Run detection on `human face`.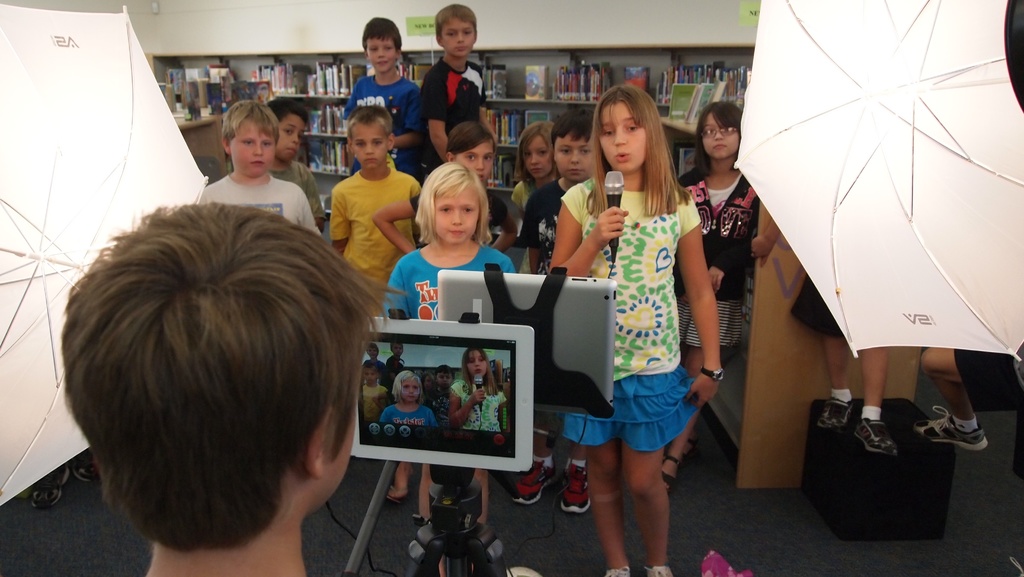
Result: 275/112/307/163.
